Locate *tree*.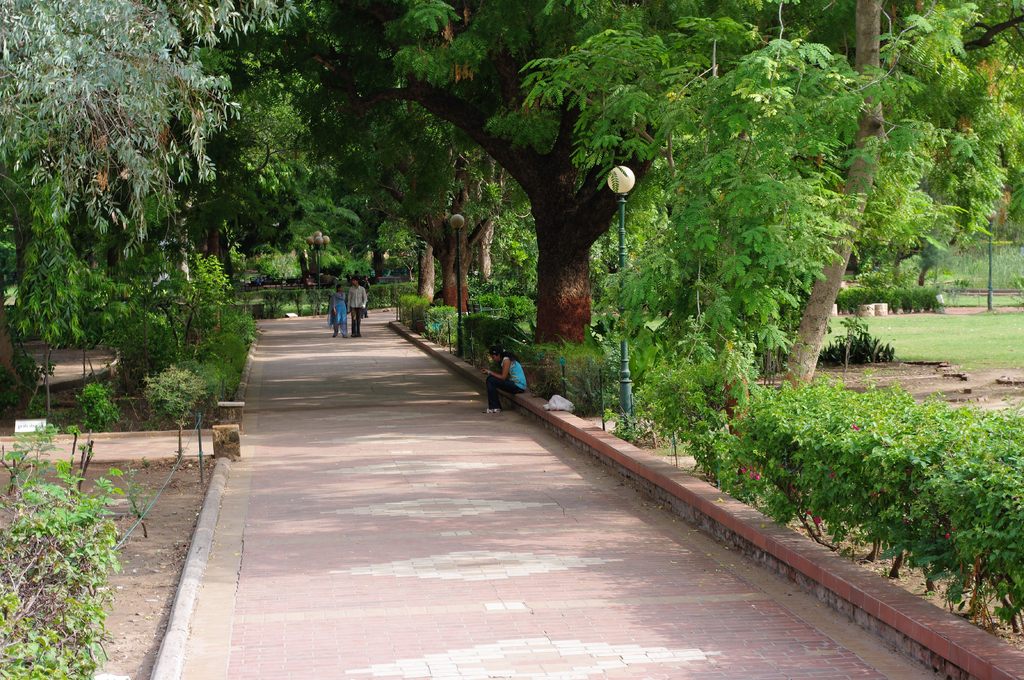
Bounding box: {"left": 0, "top": 0, "right": 349, "bottom": 234}.
